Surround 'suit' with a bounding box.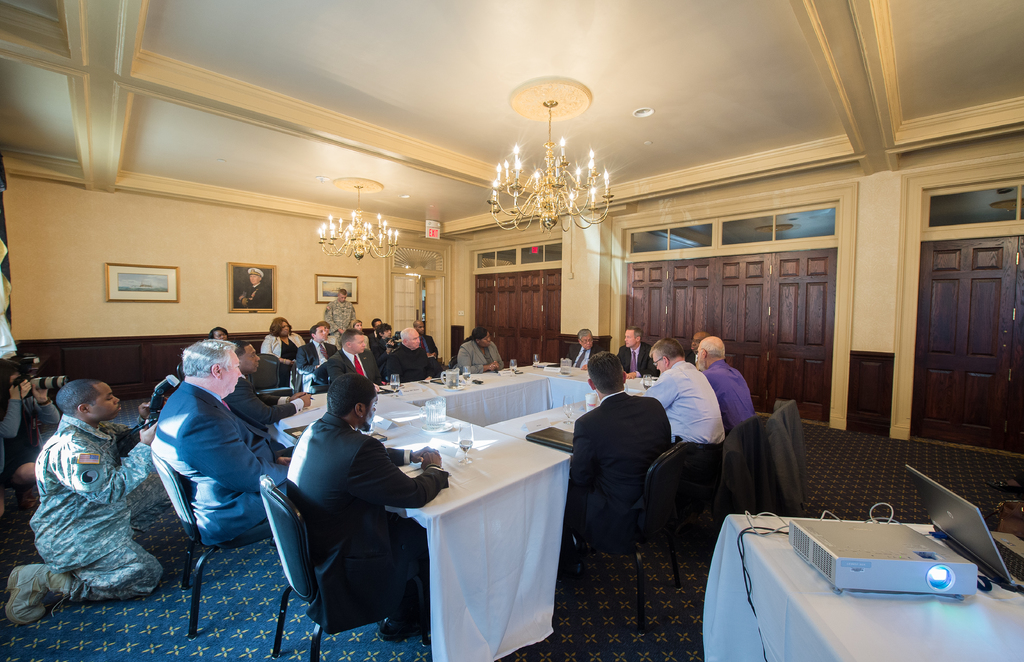
(147, 381, 297, 542).
